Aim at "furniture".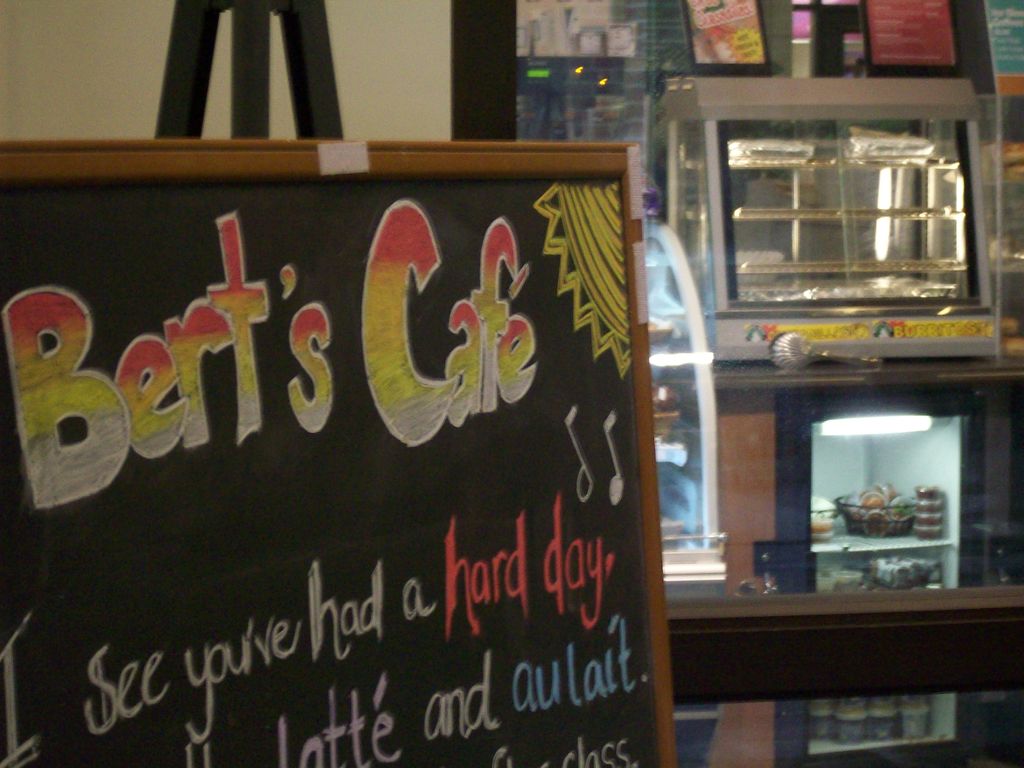
Aimed at select_region(665, 360, 1023, 767).
